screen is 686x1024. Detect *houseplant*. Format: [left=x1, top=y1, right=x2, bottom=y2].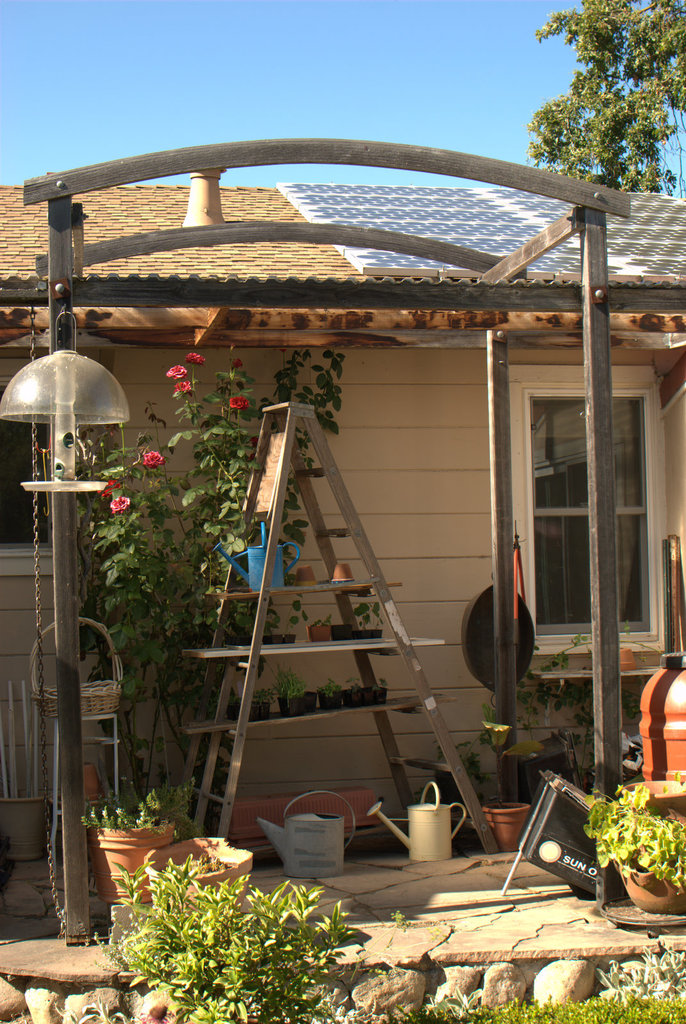
[left=623, top=772, right=685, bottom=828].
